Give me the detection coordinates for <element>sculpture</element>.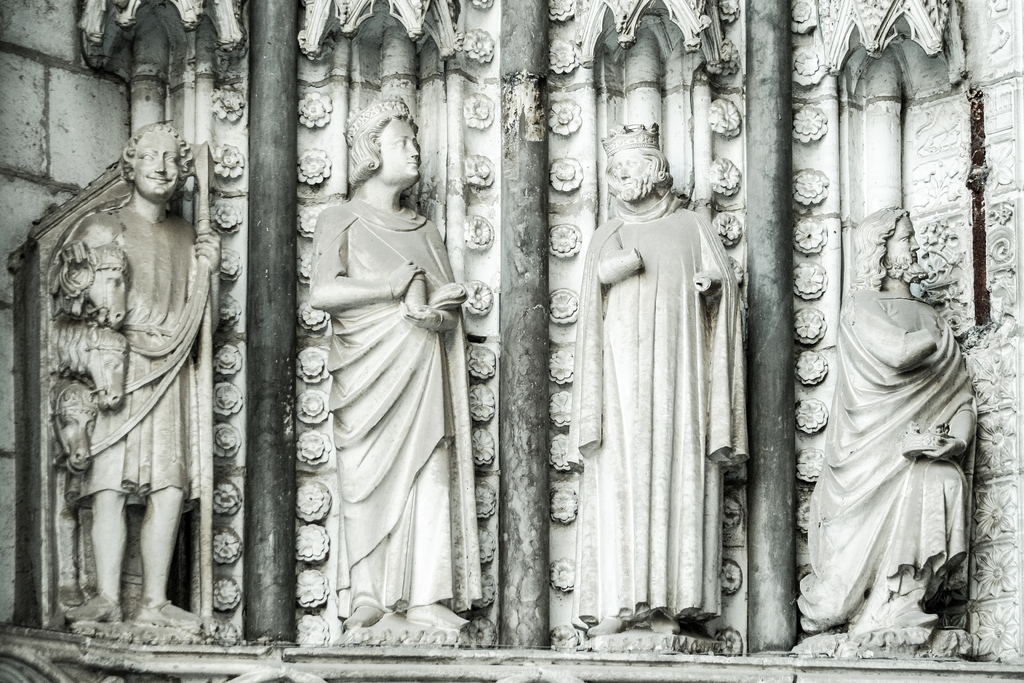
pyautogui.locateOnScreen(543, 285, 582, 326).
